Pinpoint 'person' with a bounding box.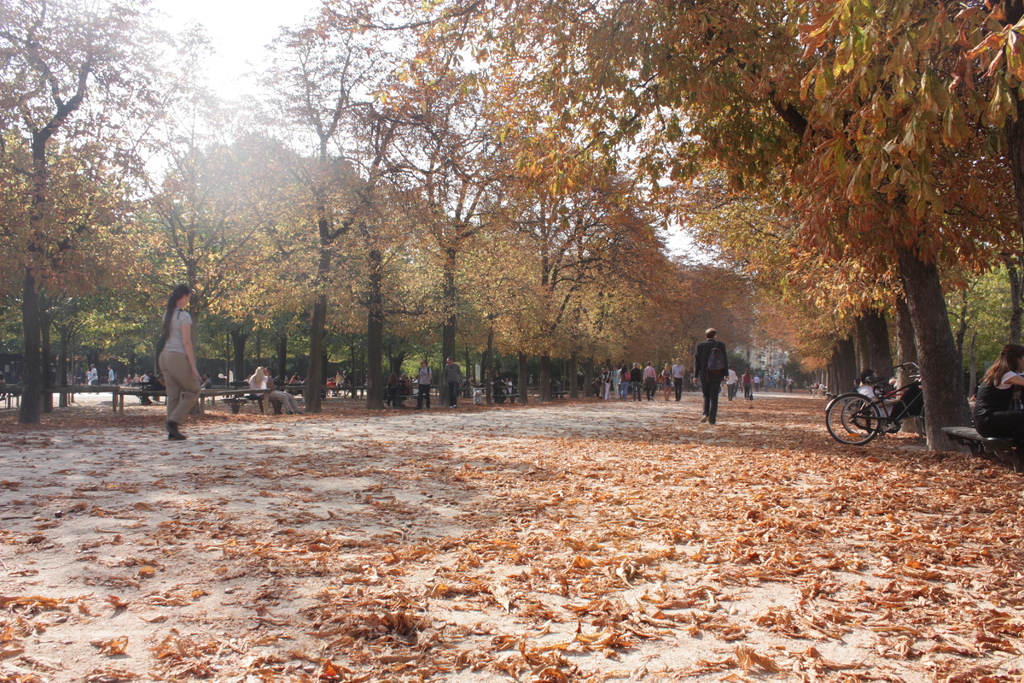
(left=143, top=277, right=204, bottom=443).
